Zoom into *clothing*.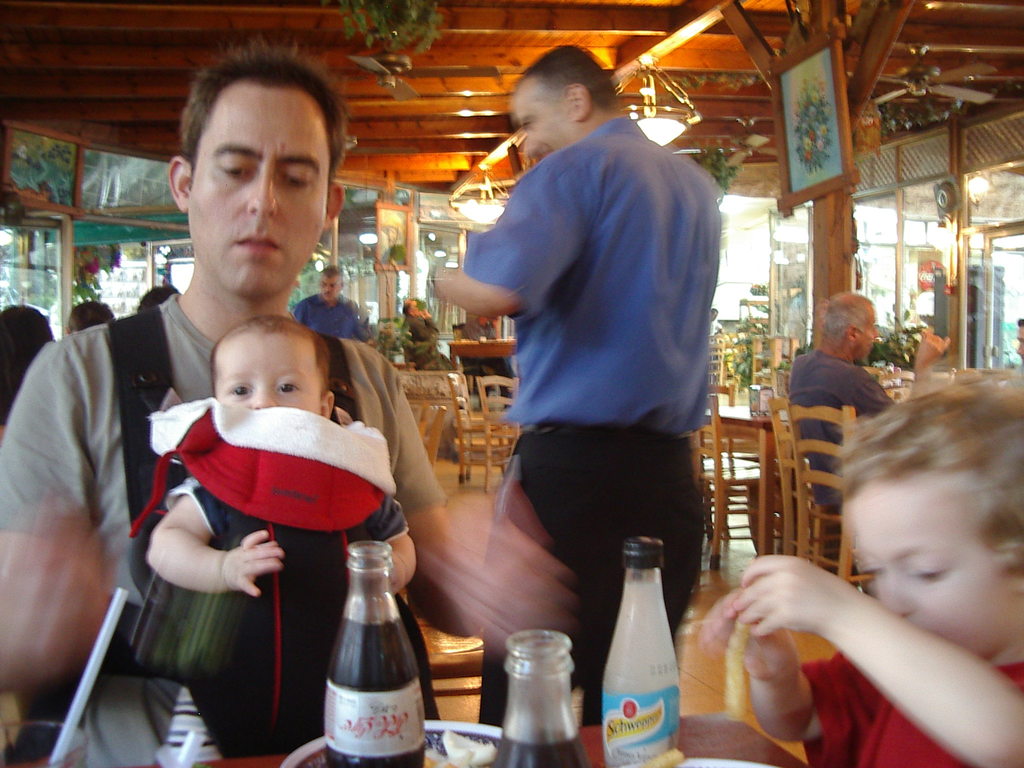
Zoom target: <box>779,346,898,528</box>.
